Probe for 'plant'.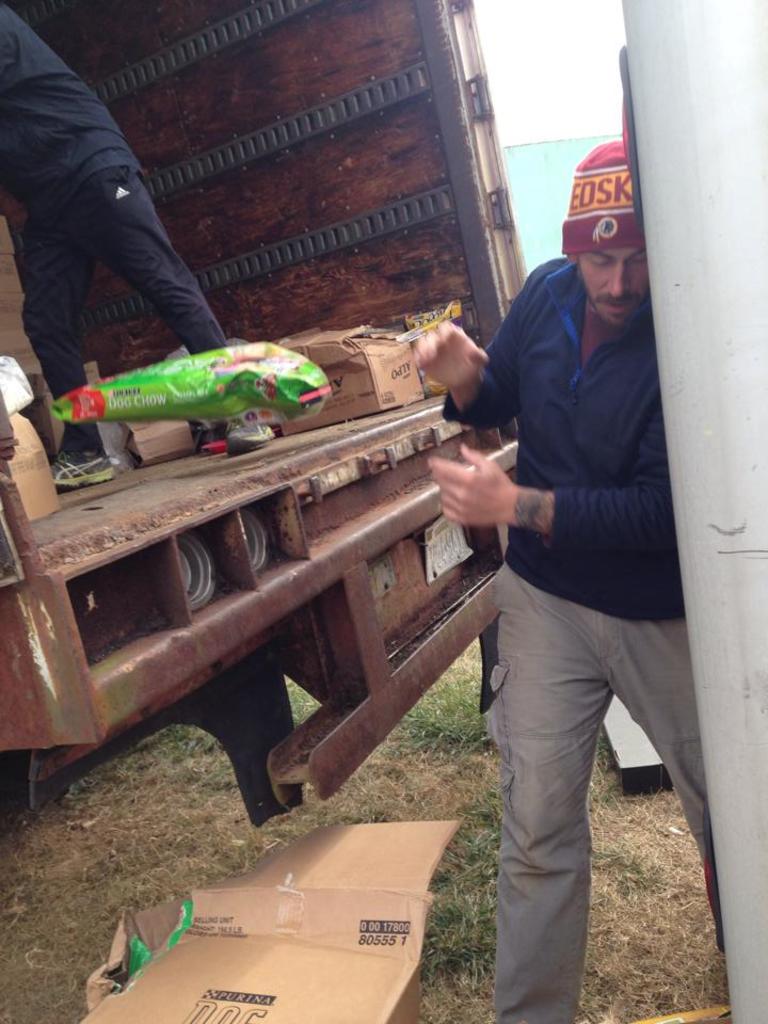
Probe result: left=396, top=659, right=495, bottom=765.
